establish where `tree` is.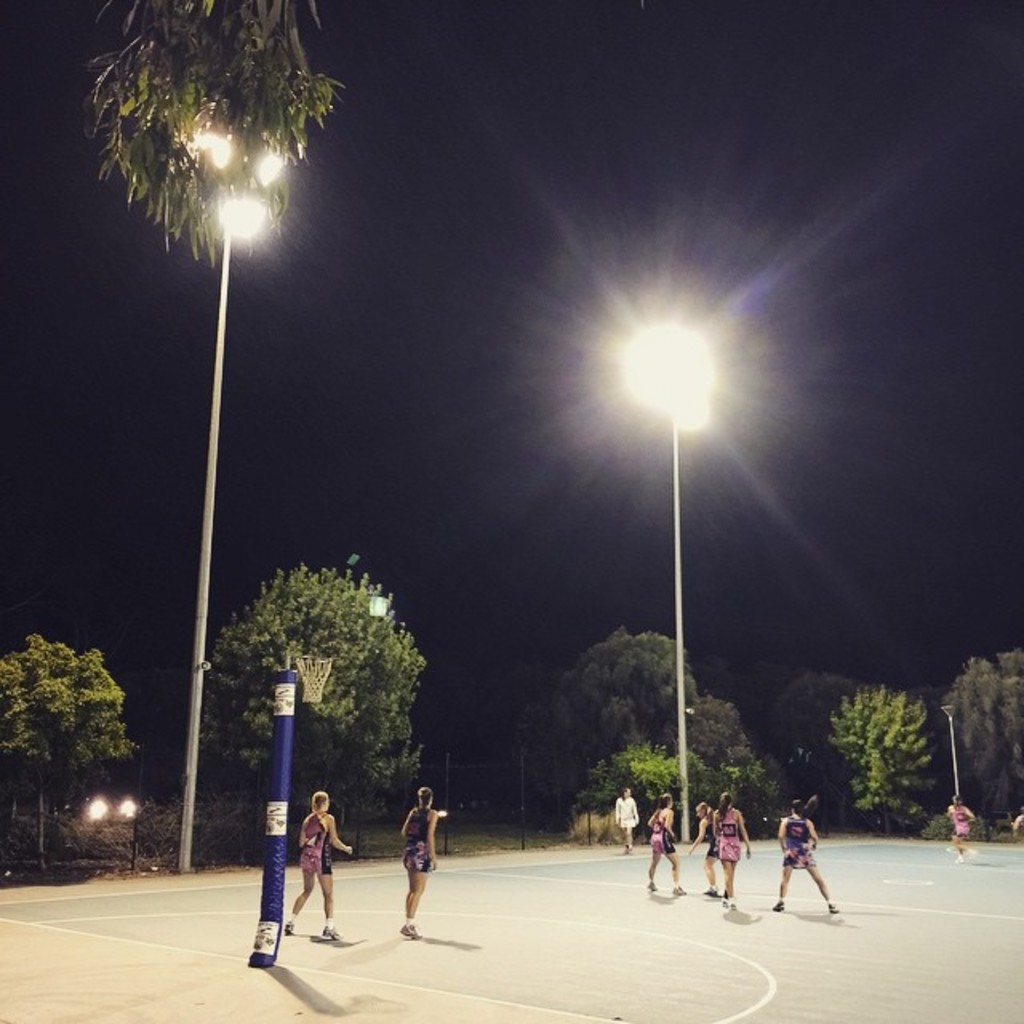
Established at pyautogui.locateOnScreen(686, 712, 766, 779).
